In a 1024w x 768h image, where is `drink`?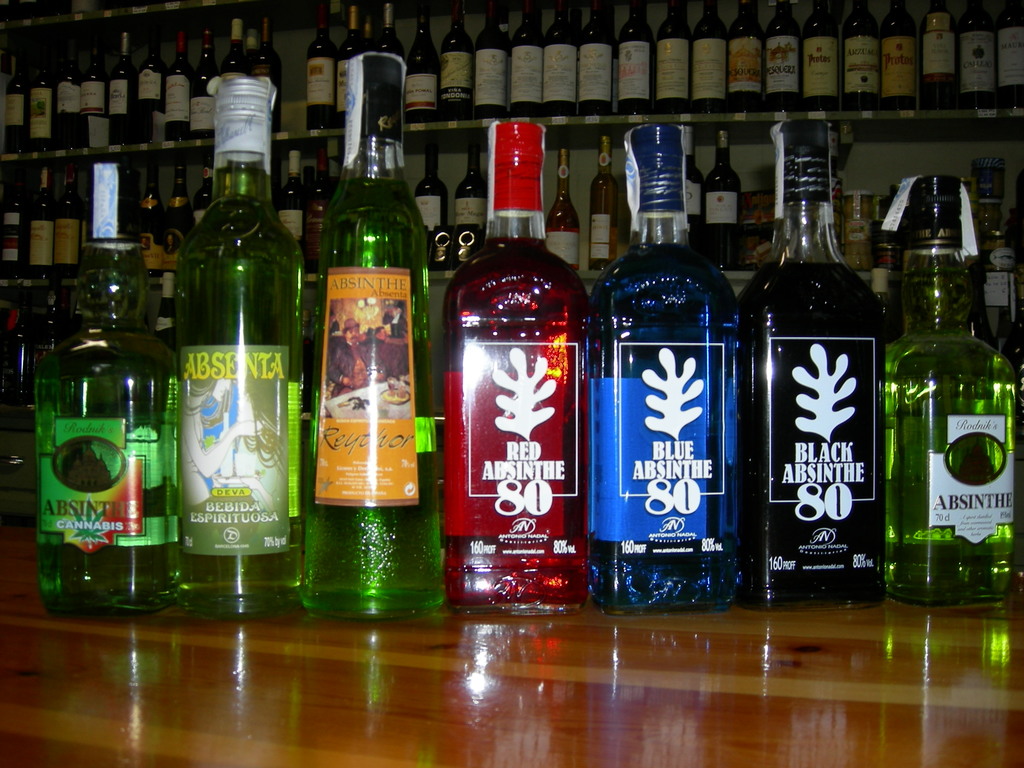
x1=305, y1=4, x2=335, y2=127.
